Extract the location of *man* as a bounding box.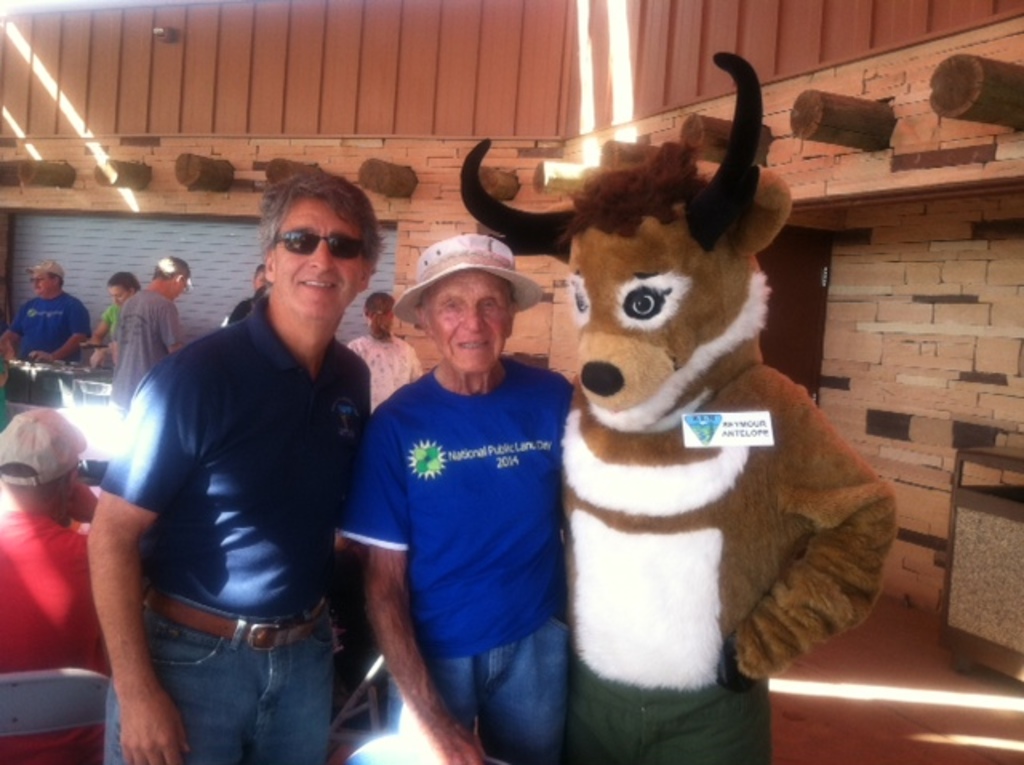
0:405:94:763.
